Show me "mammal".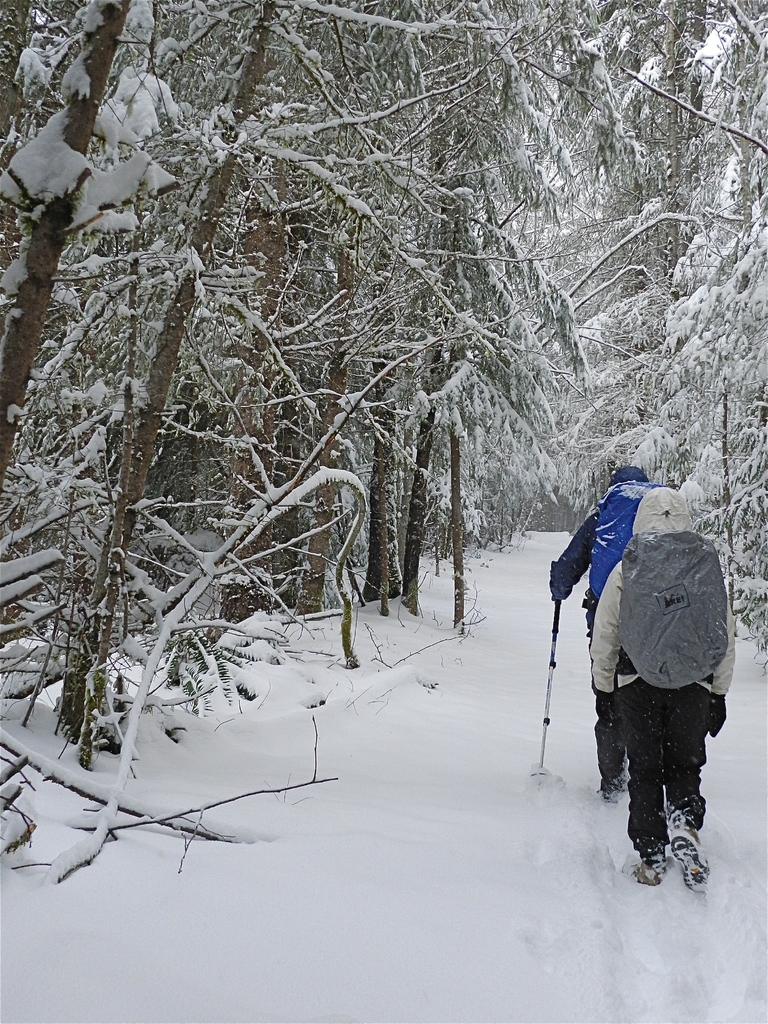
"mammal" is here: [left=541, top=470, right=669, bottom=805].
